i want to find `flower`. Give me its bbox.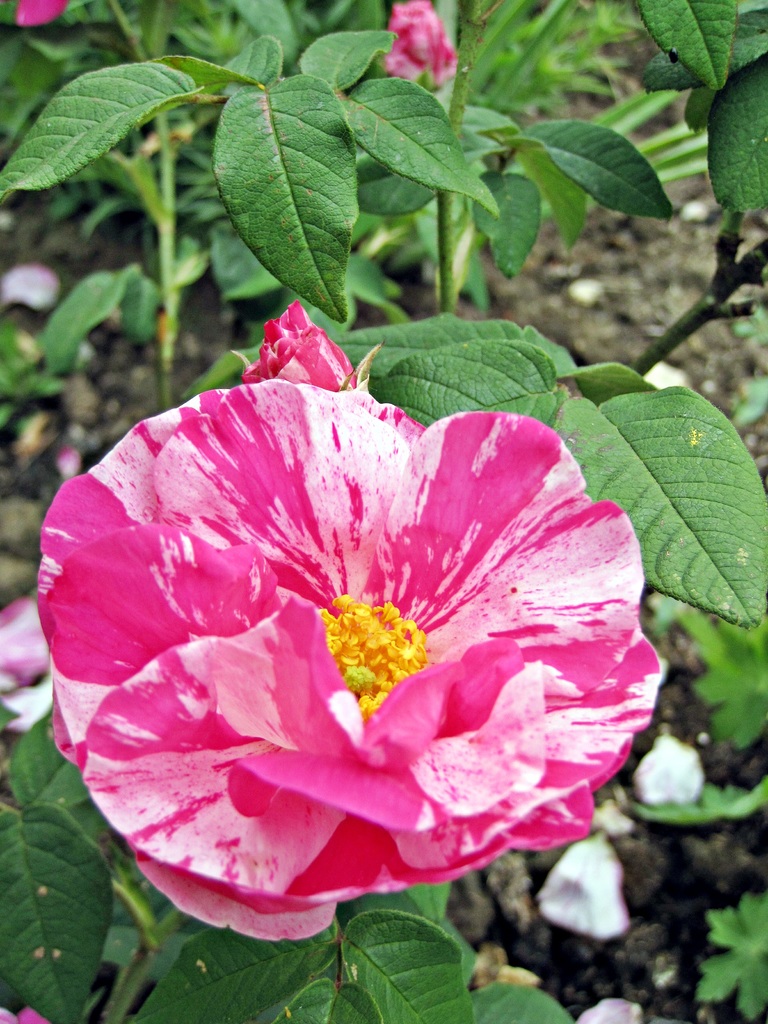
x1=0, y1=593, x2=68, y2=730.
